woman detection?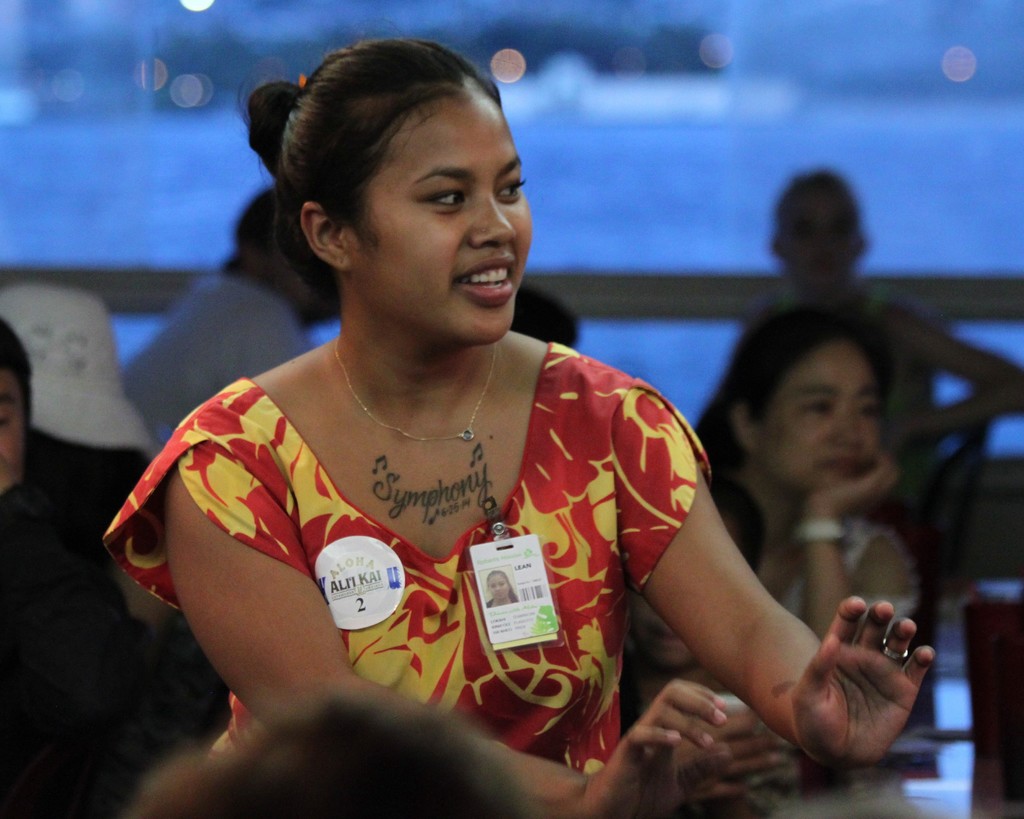
BBox(767, 172, 1023, 469)
